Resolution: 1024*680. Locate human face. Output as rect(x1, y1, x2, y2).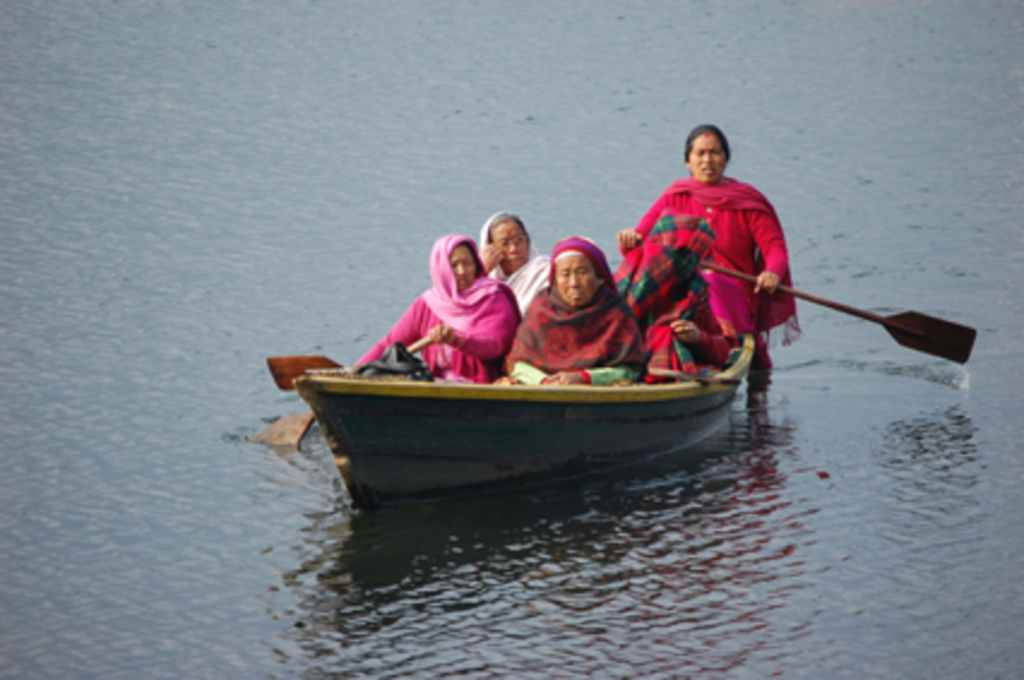
rect(490, 223, 531, 269).
